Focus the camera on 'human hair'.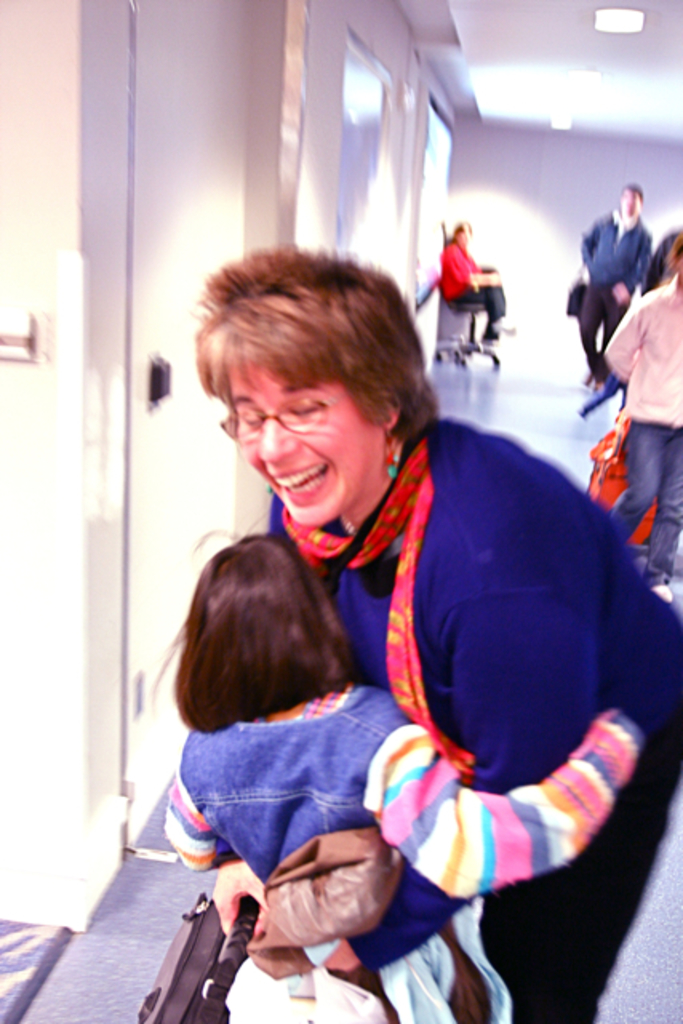
Focus region: l=165, t=536, r=369, b=752.
